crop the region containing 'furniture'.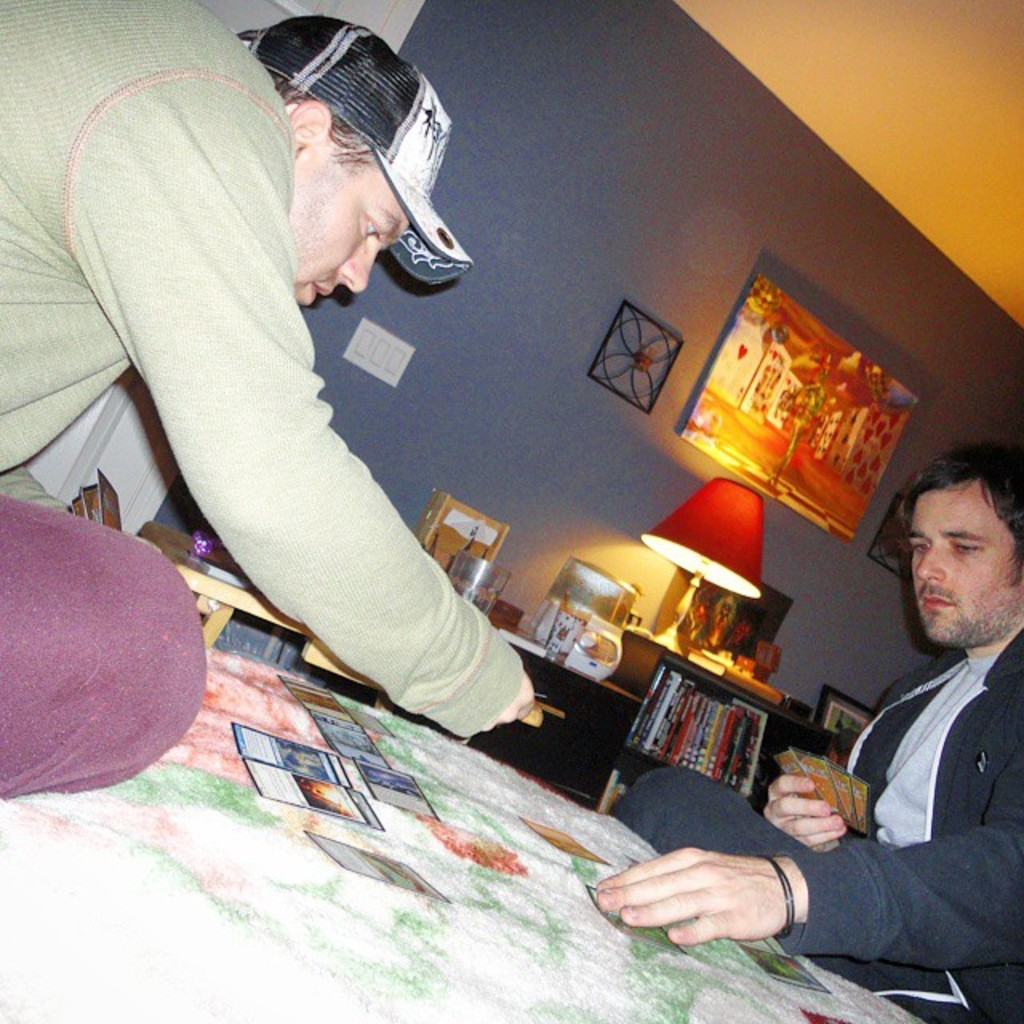
Crop region: box=[139, 522, 394, 707].
